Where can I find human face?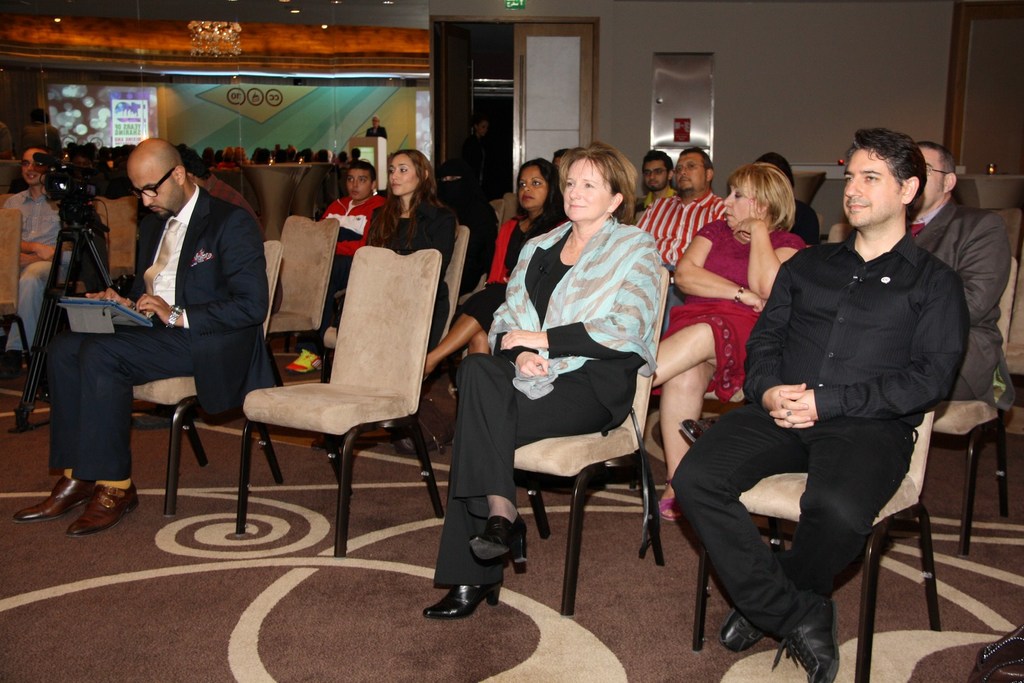
You can find it at <region>342, 170, 367, 199</region>.
